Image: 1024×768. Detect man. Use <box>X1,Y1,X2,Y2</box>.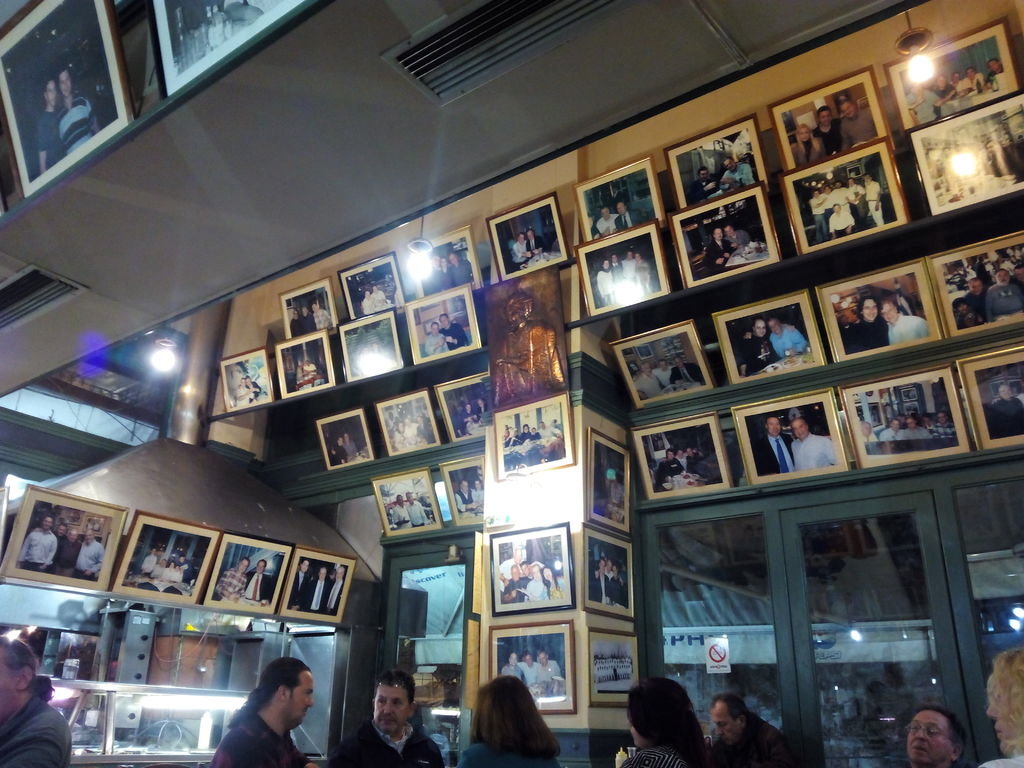
<box>425,324,449,355</box>.
